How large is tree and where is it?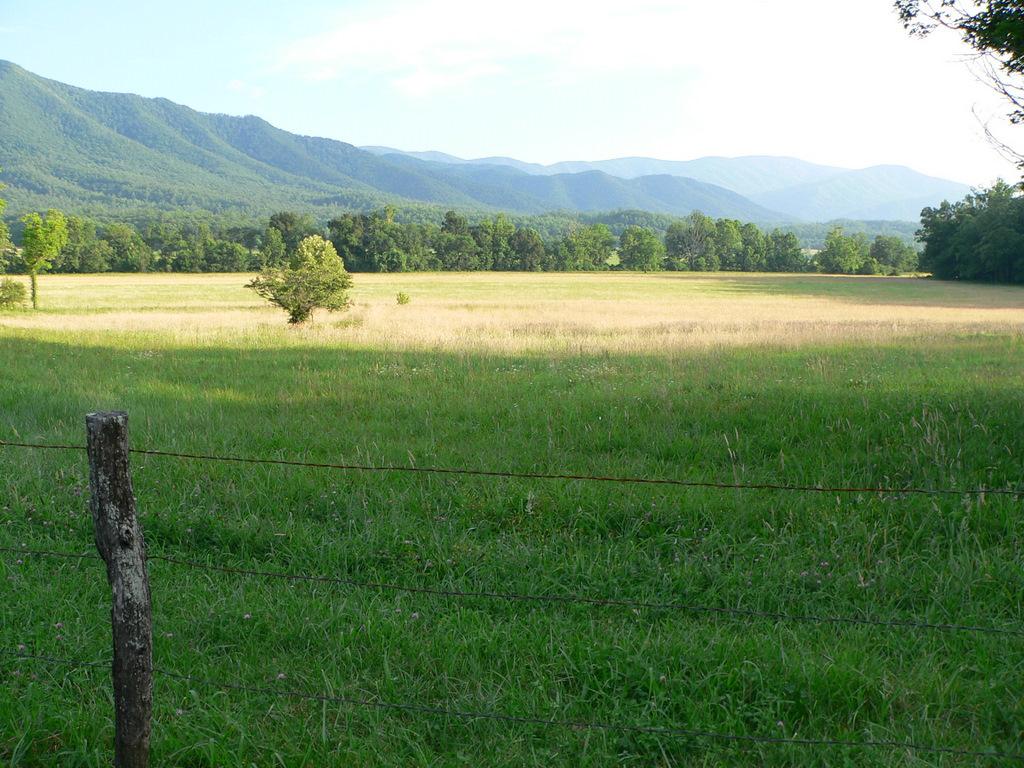
Bounding box: [x1=910, y1=179, x2=1023, y2=285].
